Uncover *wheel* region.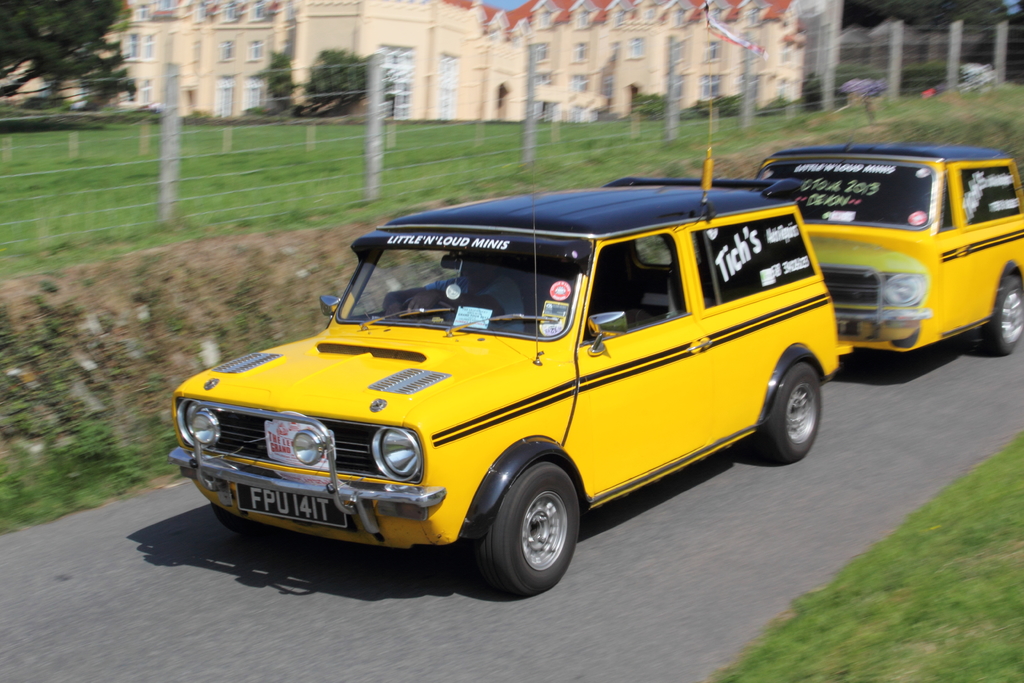
Uncovered: Rect(477, 467, 586, 591).
